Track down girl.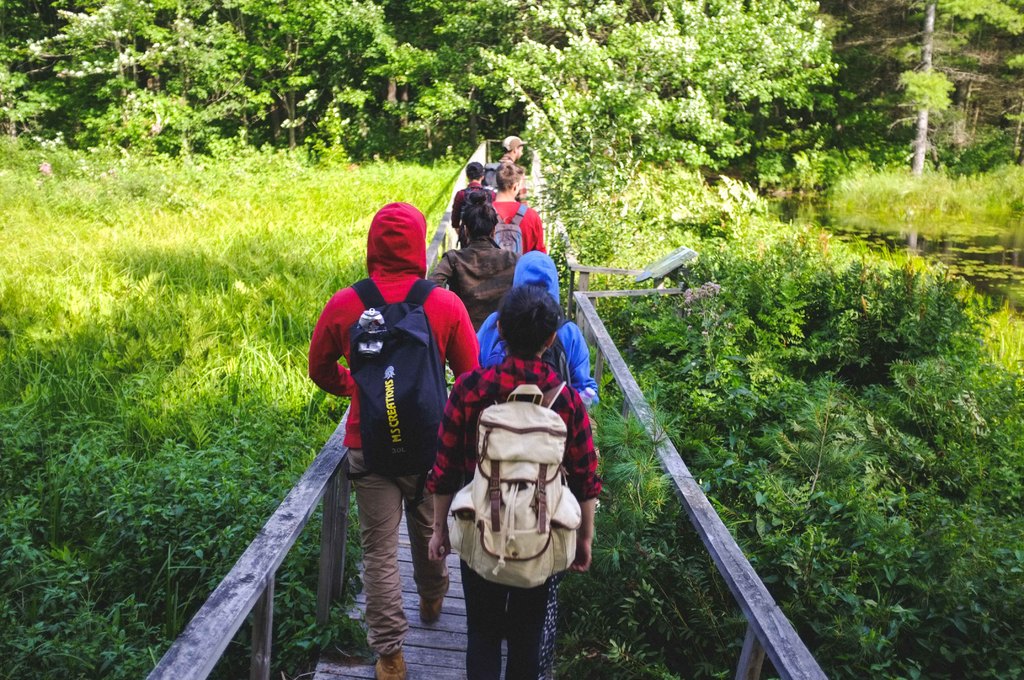
Tracked to [428, 285, 601, 679].
